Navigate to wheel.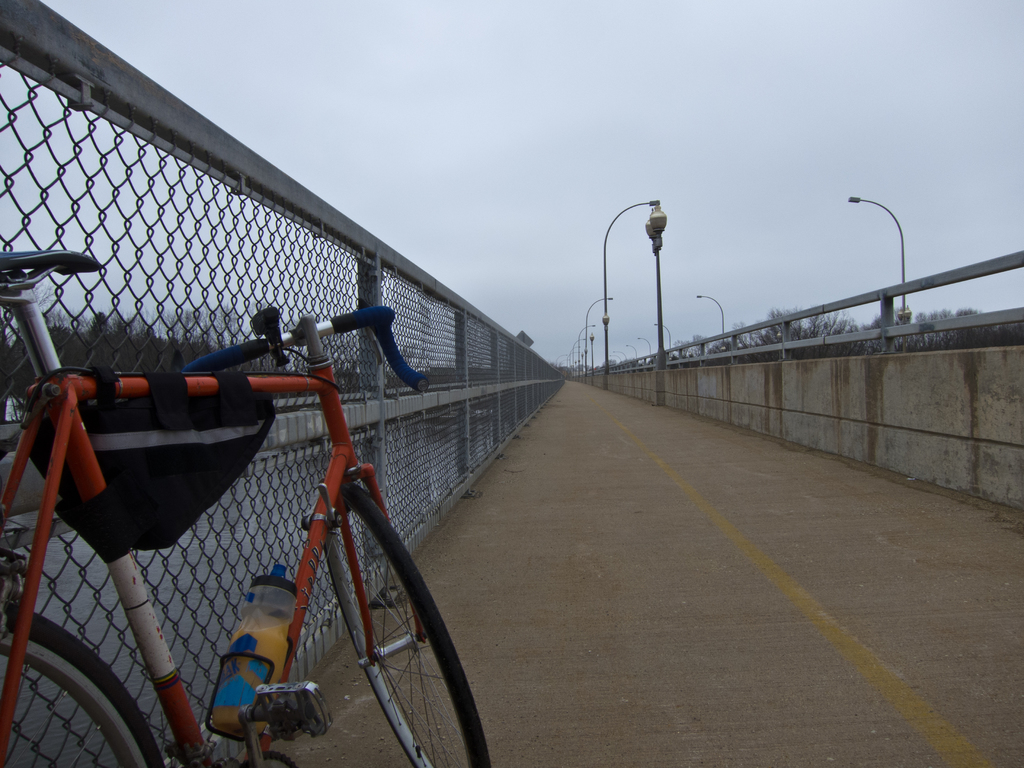
Navigation target: x1=327 y1=479 x2=491 y2=767.
